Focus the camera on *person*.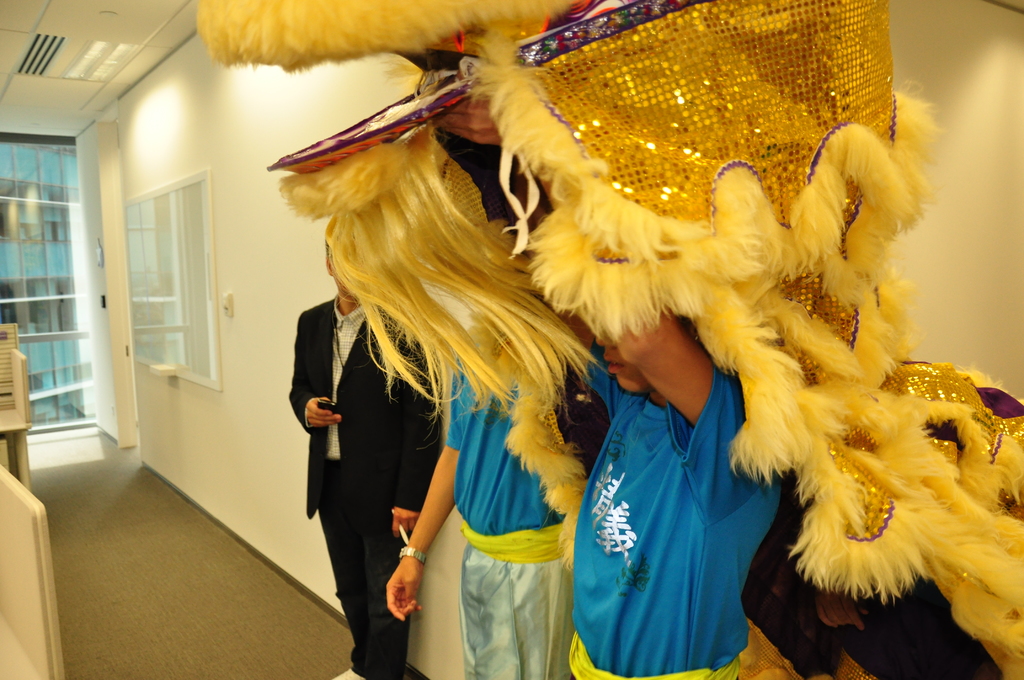
Focus region: <box>428,89,791,679</box>.
